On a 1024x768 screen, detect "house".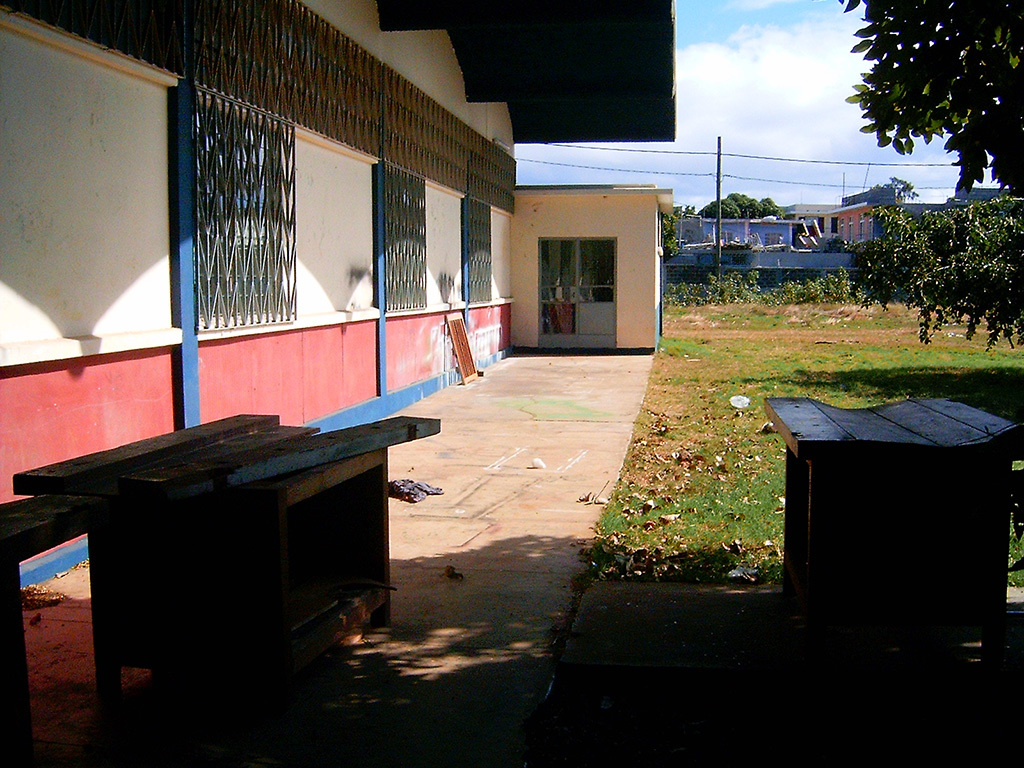
pyautogui.locateOnScreen(0, 0, 676, 583).
